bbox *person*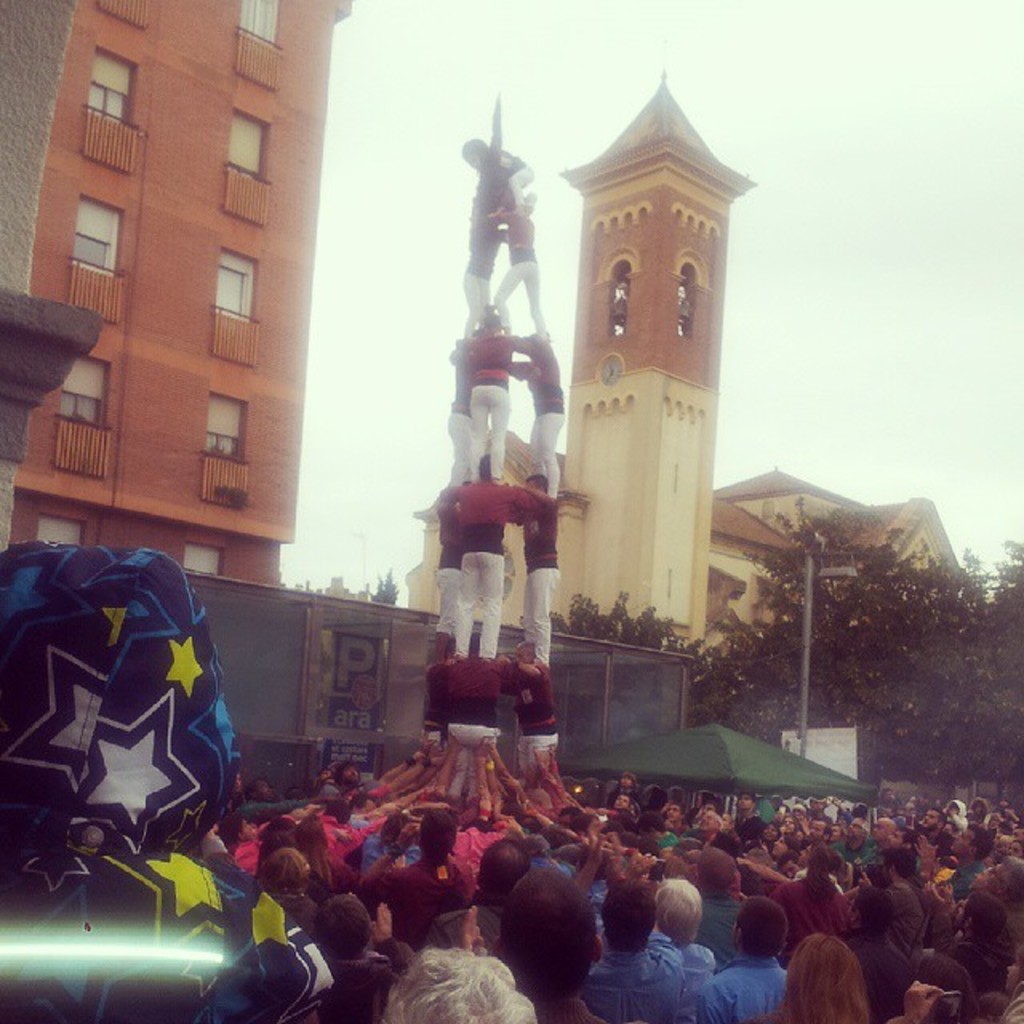
<box>504,643,563,778</box>
